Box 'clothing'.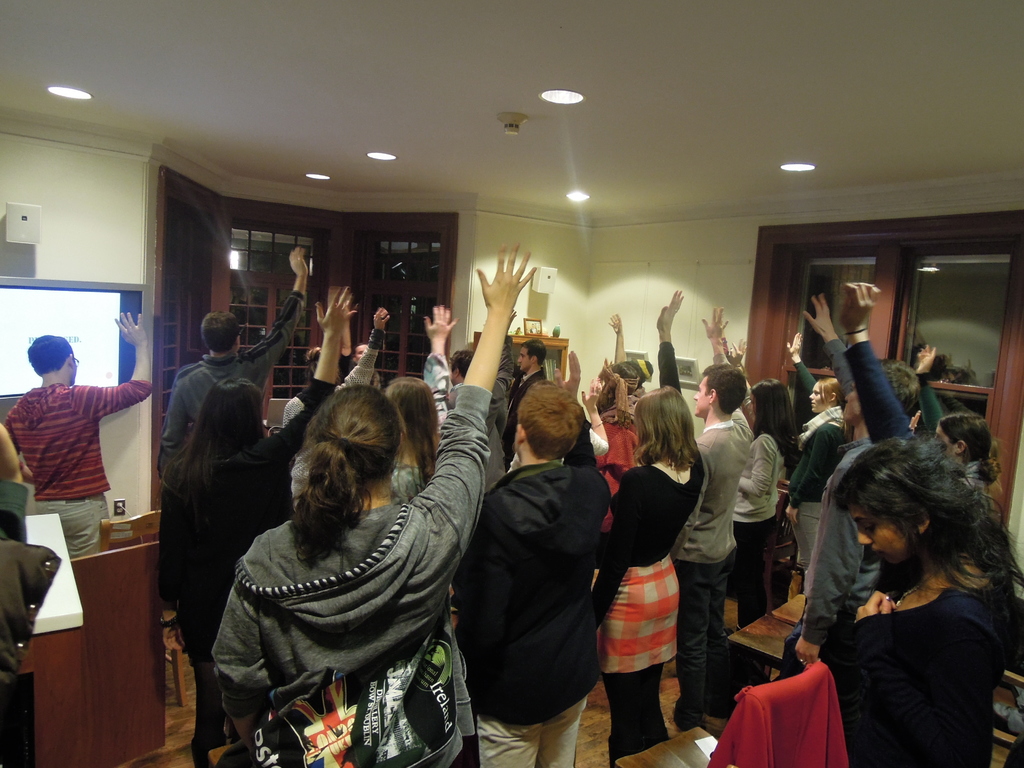
box(604, 343, 708, 675).
